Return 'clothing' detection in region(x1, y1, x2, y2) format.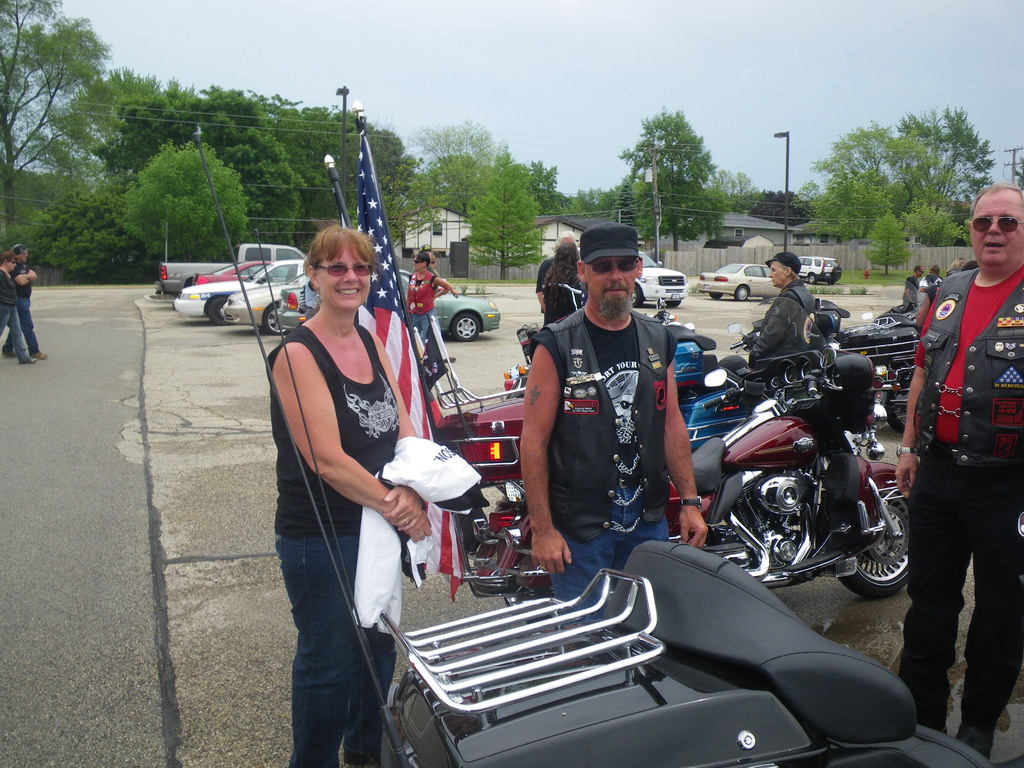
region(905, 274, 921, 306).
